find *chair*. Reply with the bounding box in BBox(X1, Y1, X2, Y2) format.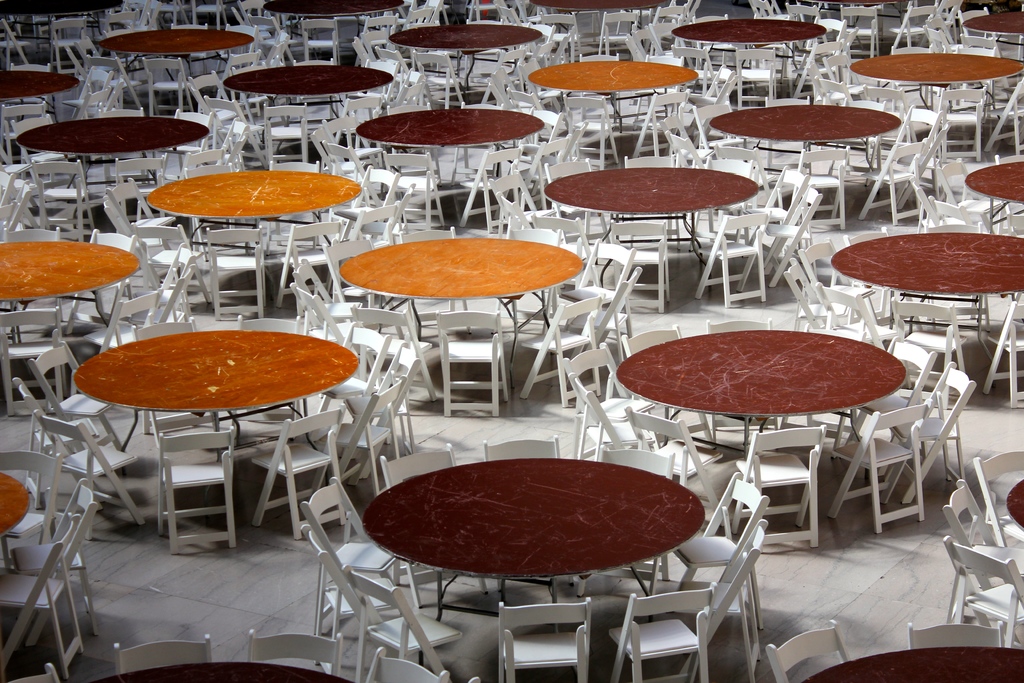
BBox(305, 476, 431, 646).
